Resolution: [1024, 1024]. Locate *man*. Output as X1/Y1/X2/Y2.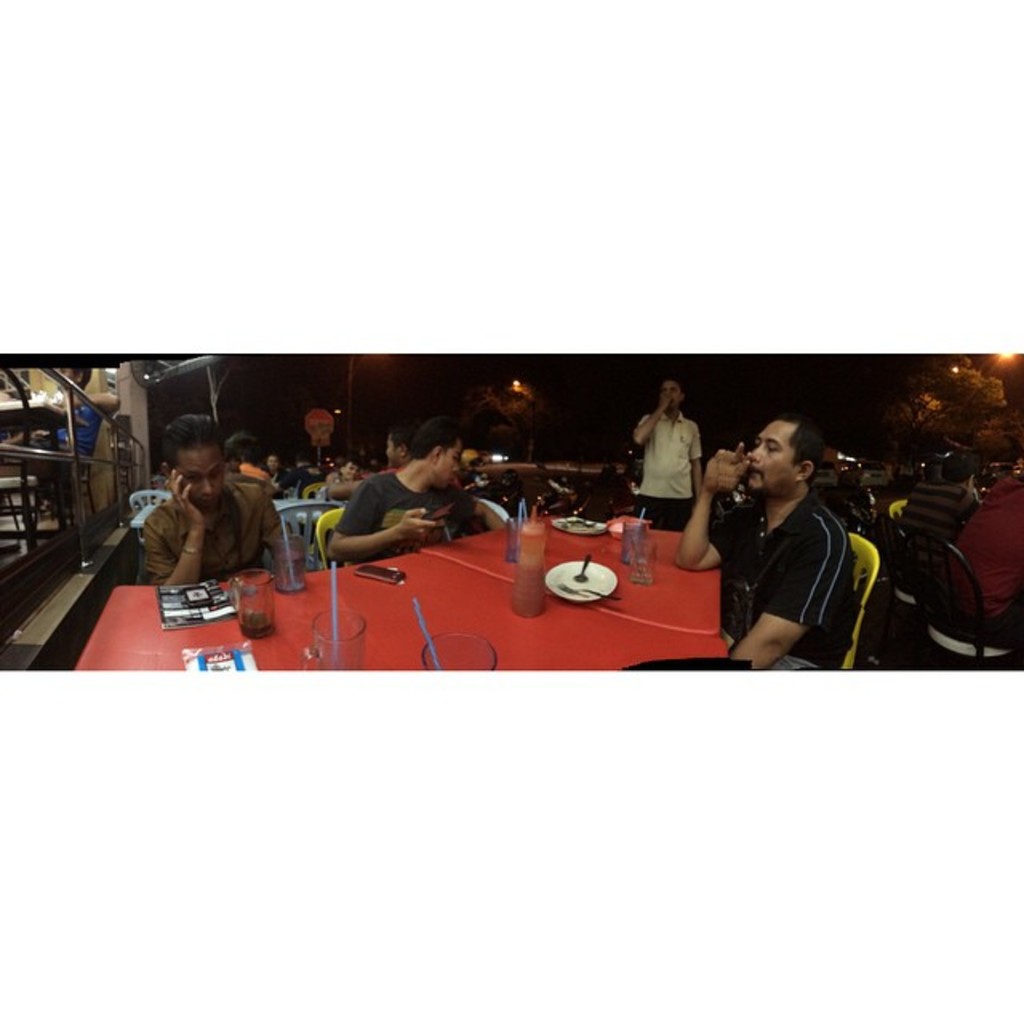
683/408/880/667.
